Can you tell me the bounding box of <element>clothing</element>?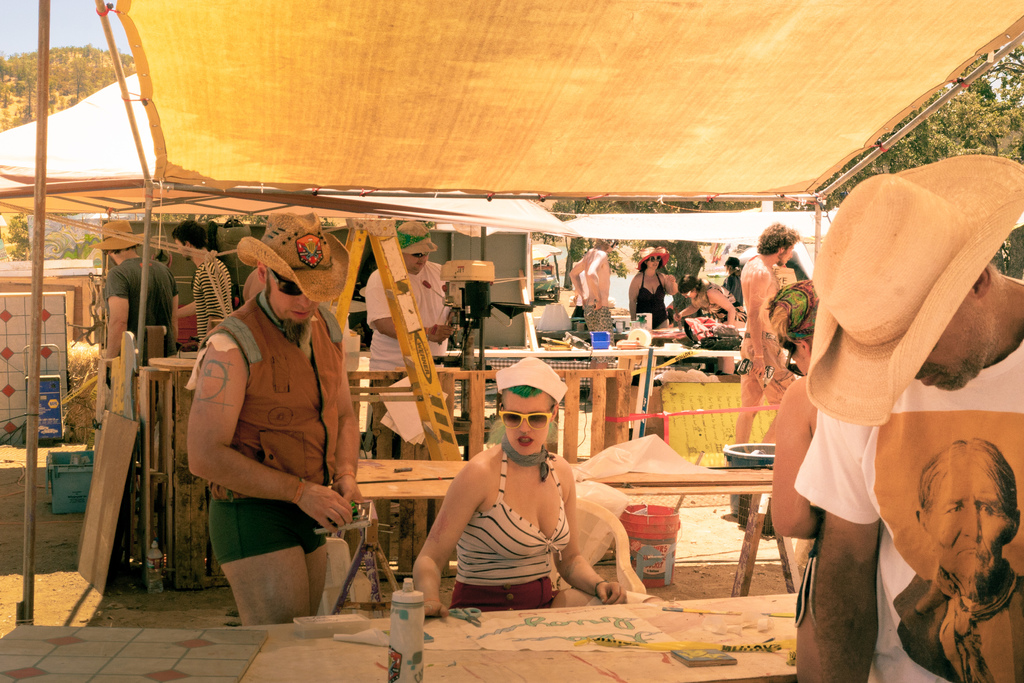
[637, 266, 666, 331].
